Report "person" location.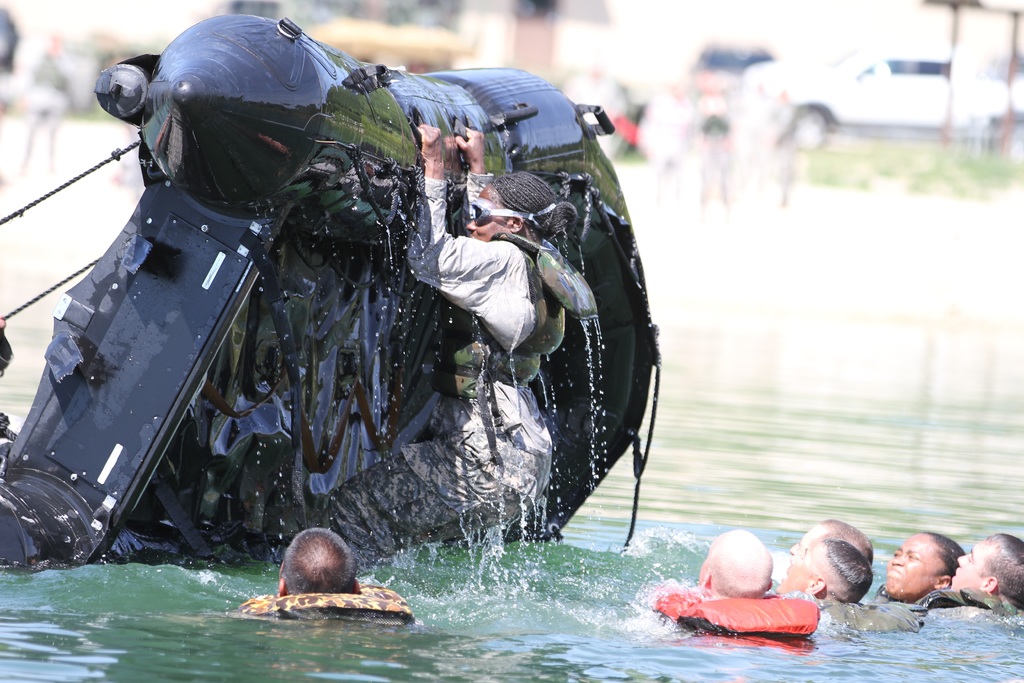
Report: box=[777, 518, 869, 575].
